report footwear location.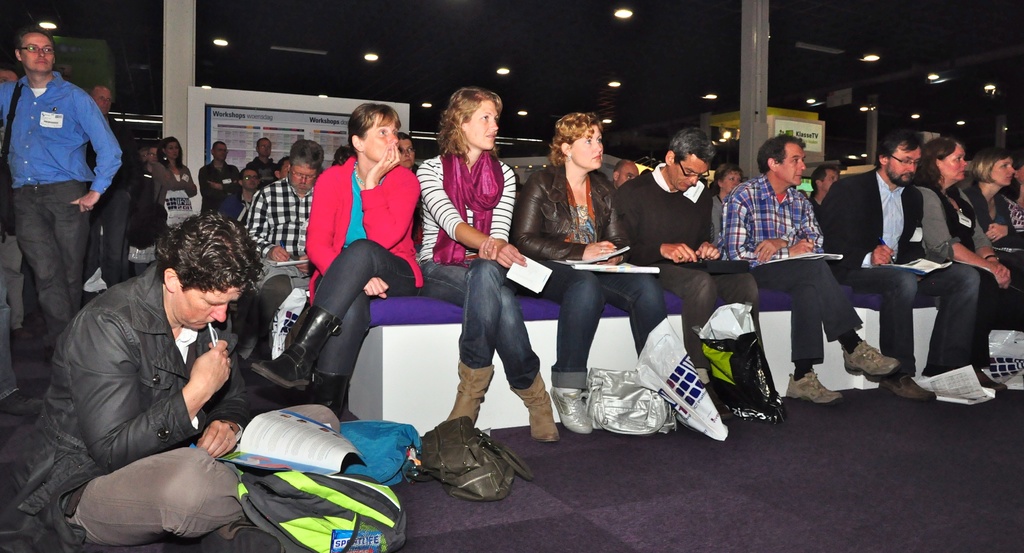
Report: crop(881, 369, 943, 400).
